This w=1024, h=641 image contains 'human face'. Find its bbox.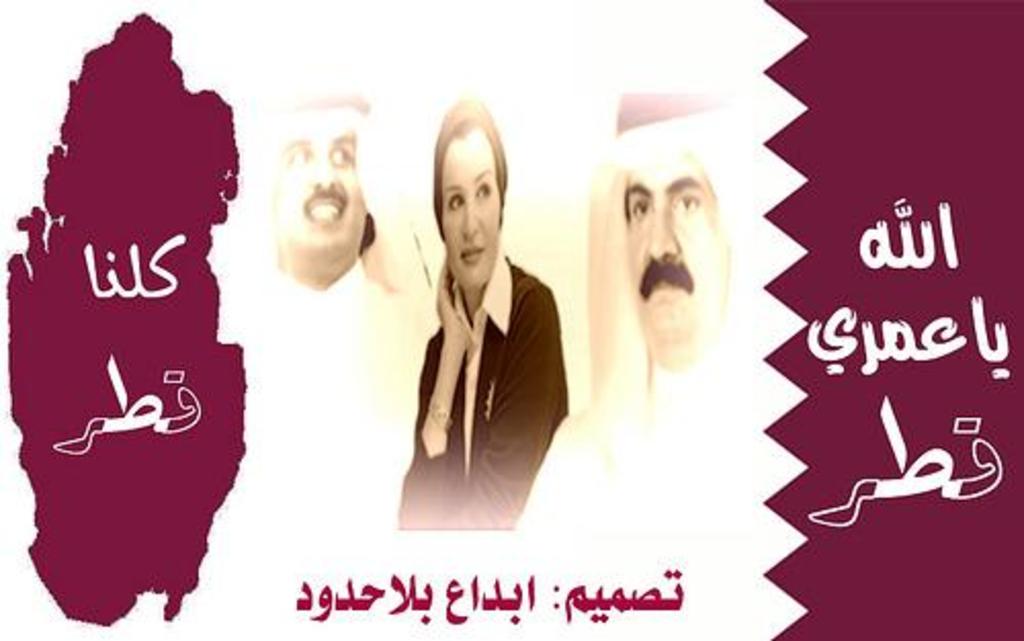
625, 145, 729, 352.
